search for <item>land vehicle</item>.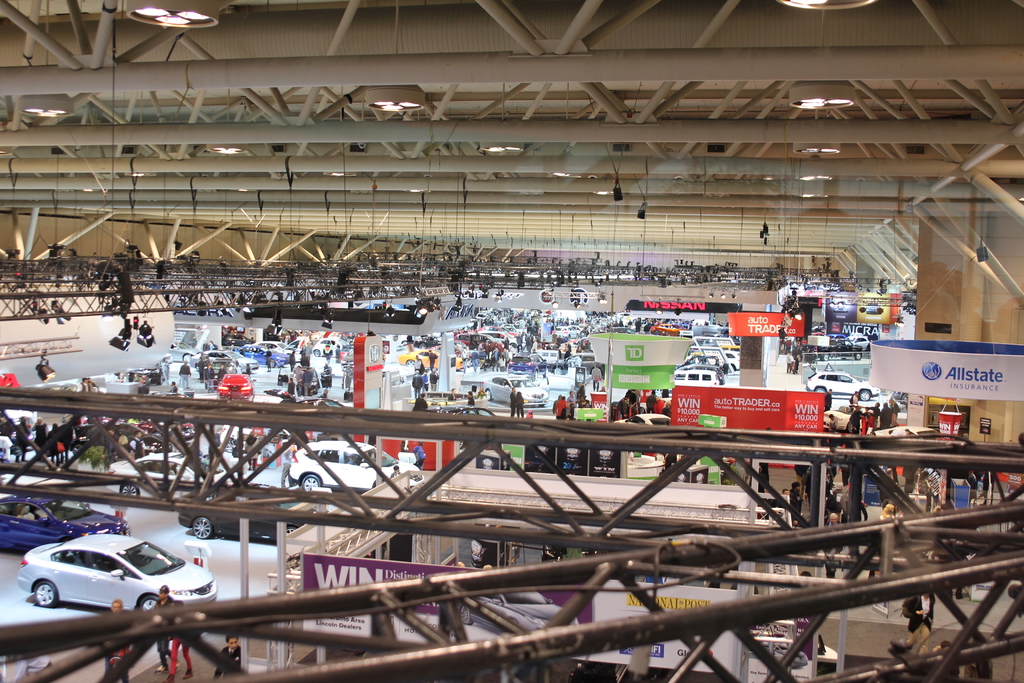
Found at (left=15, top=529, right=214, bottom=623).
